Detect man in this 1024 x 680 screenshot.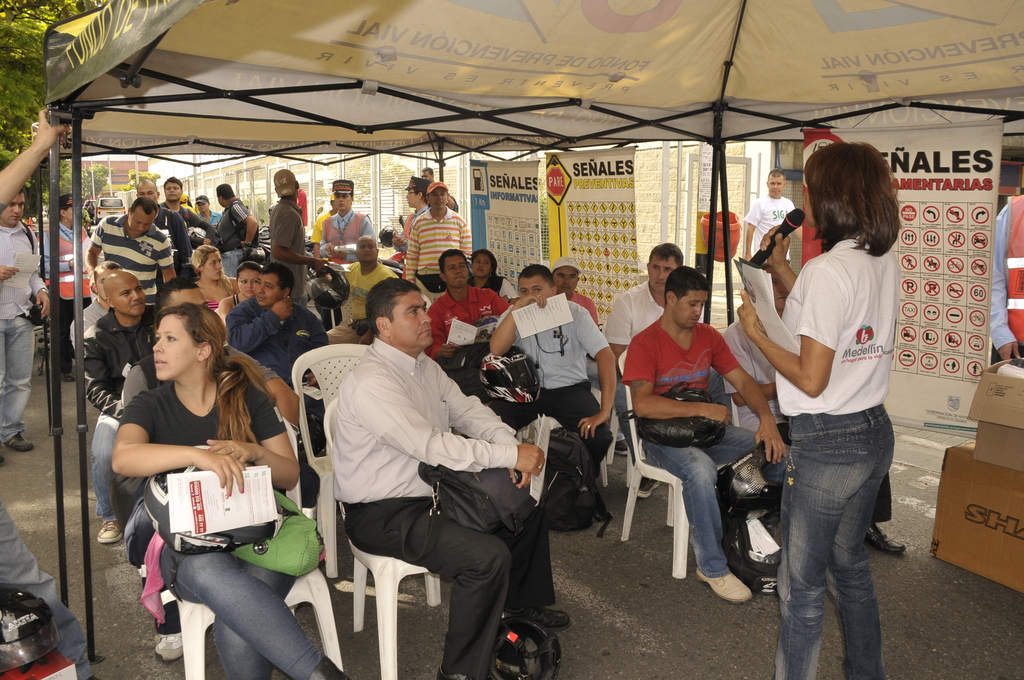
Detection: pyautogui.locateOnScreen(328, 234, 399, 340).
